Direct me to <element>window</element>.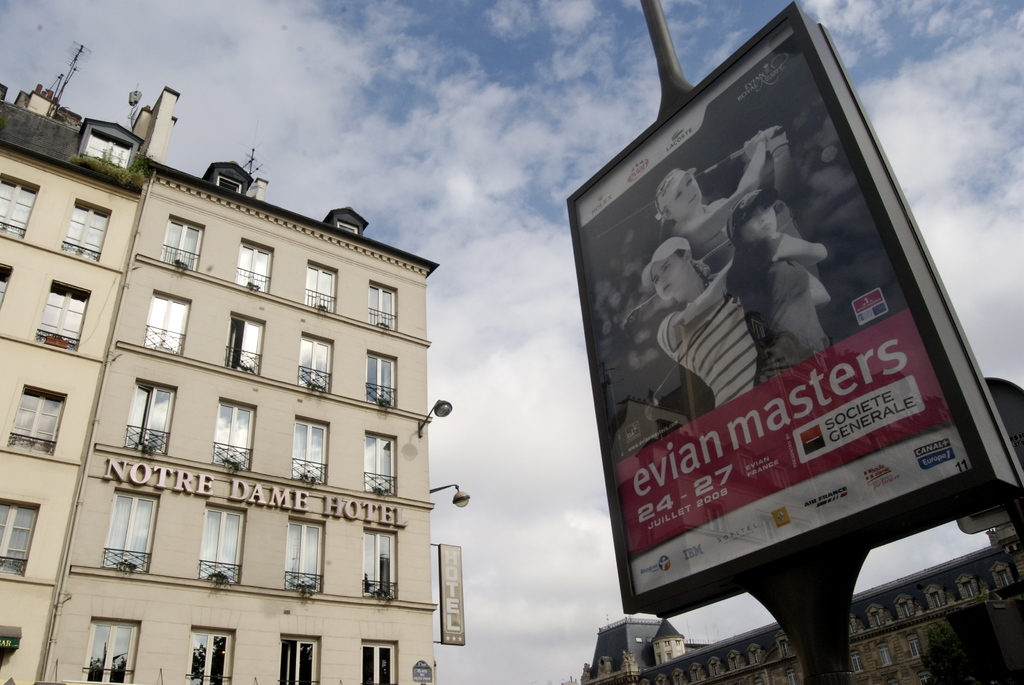
Direction: (27, 272, 94, 356).
